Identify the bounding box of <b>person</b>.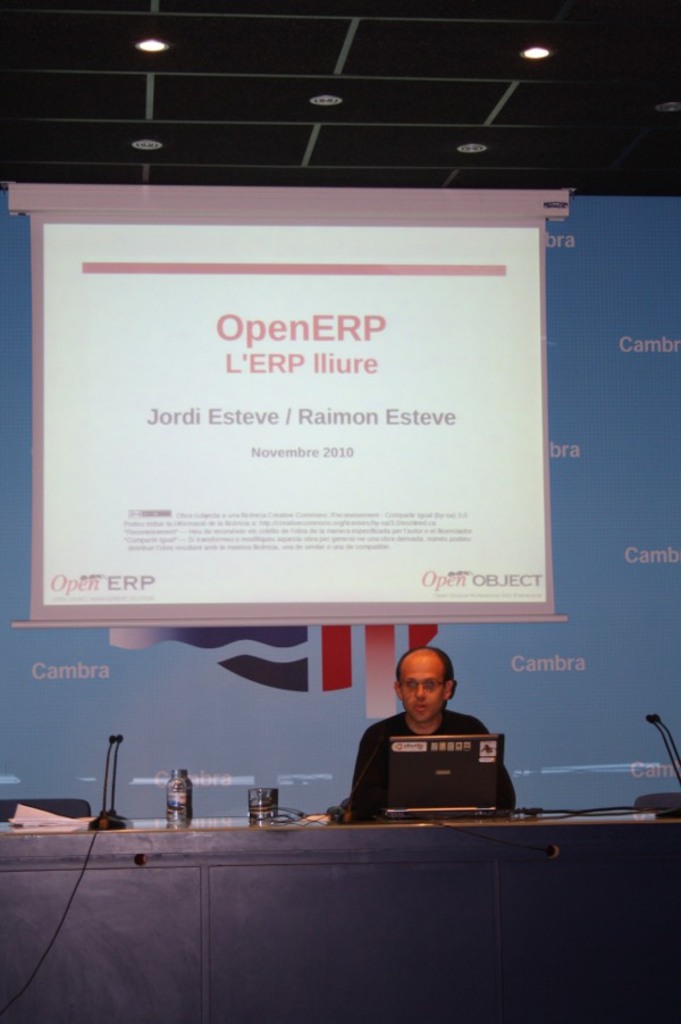
bbox(354, 648, 507, 840).
